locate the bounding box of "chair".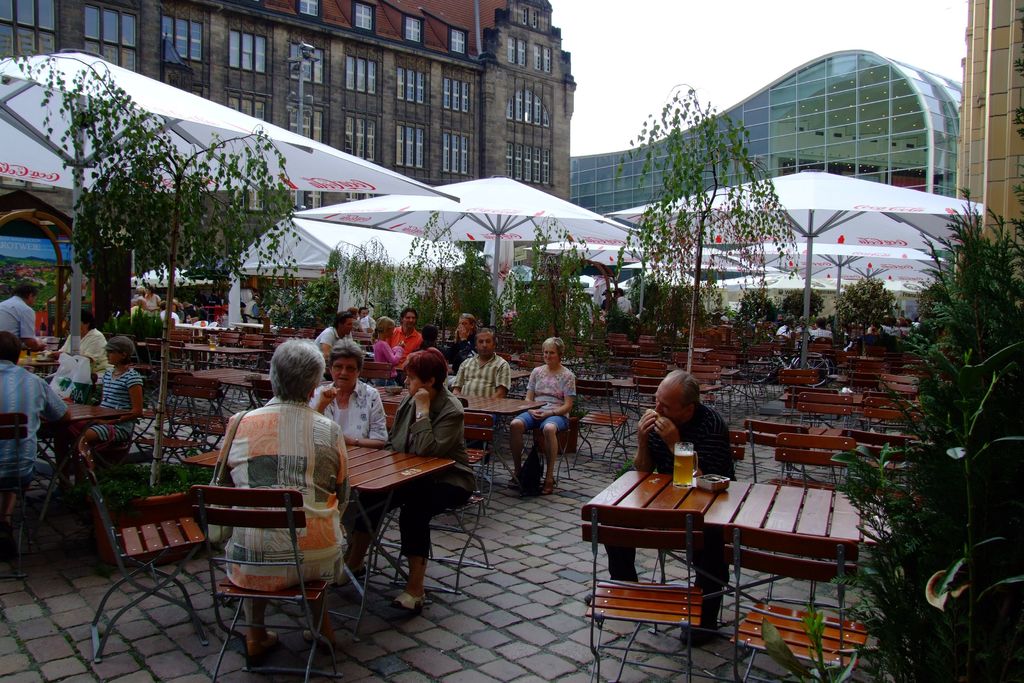
Bounding box: {"x1": 745, "y1": 420, "x2": 812, "y2": 482}.
